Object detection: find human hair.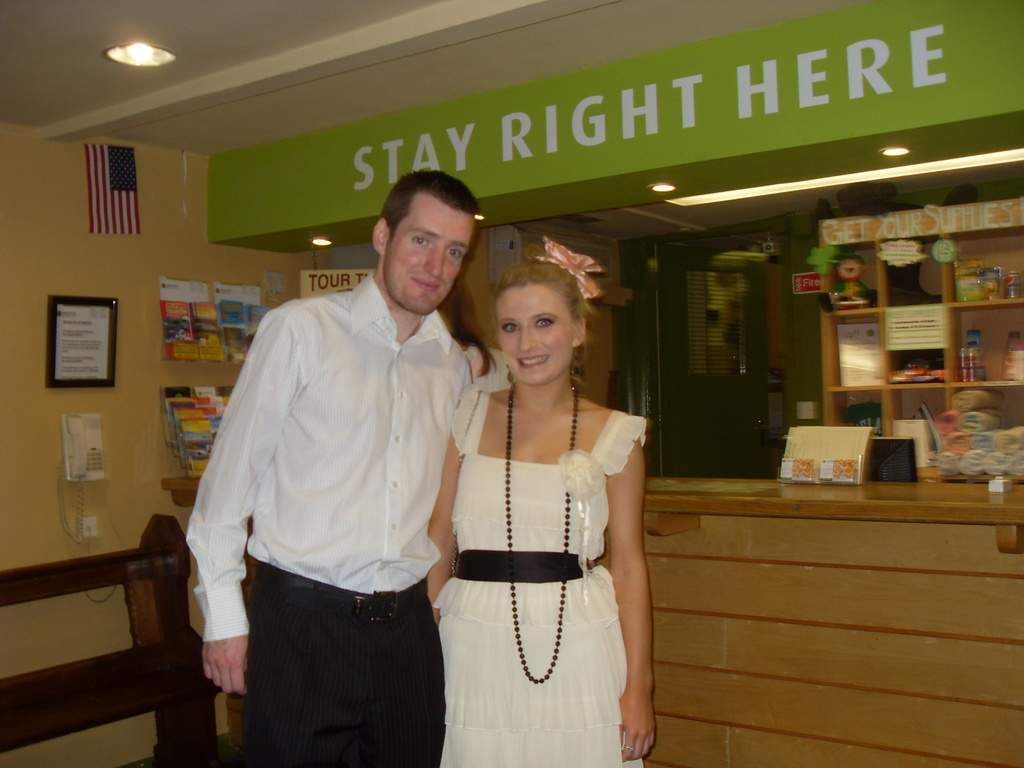
{"x1": 477, "y1": 253, "x2": 599, "y2": 384}.
